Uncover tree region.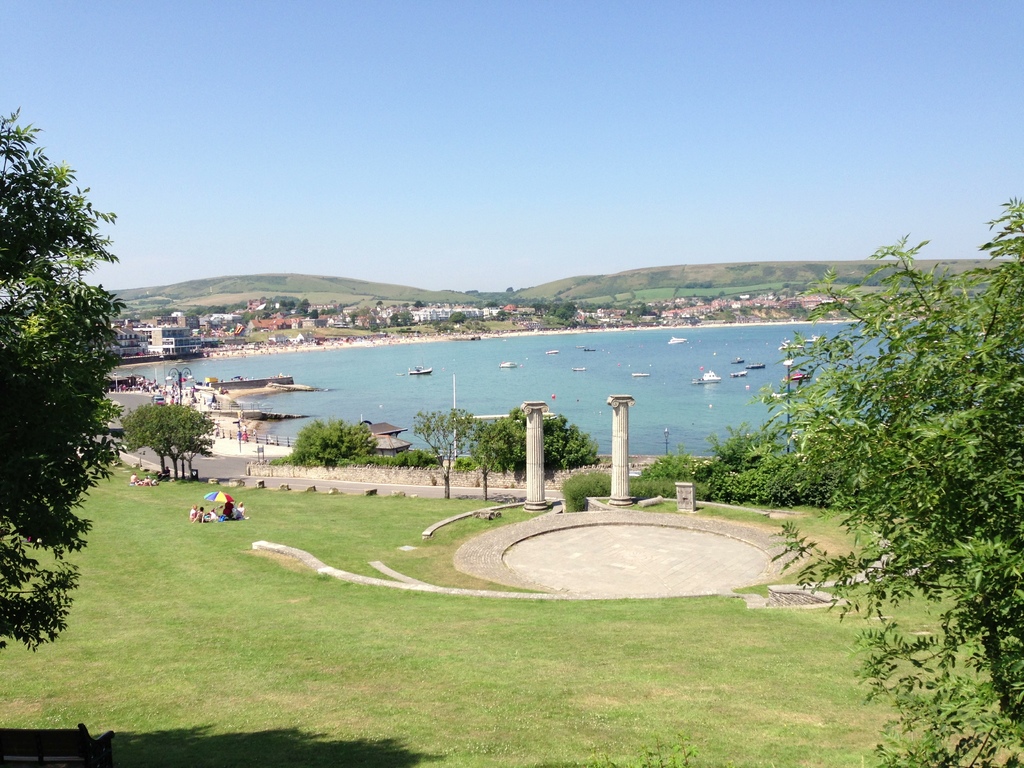
Uncovered: box(559, 198, 1023, 767).
